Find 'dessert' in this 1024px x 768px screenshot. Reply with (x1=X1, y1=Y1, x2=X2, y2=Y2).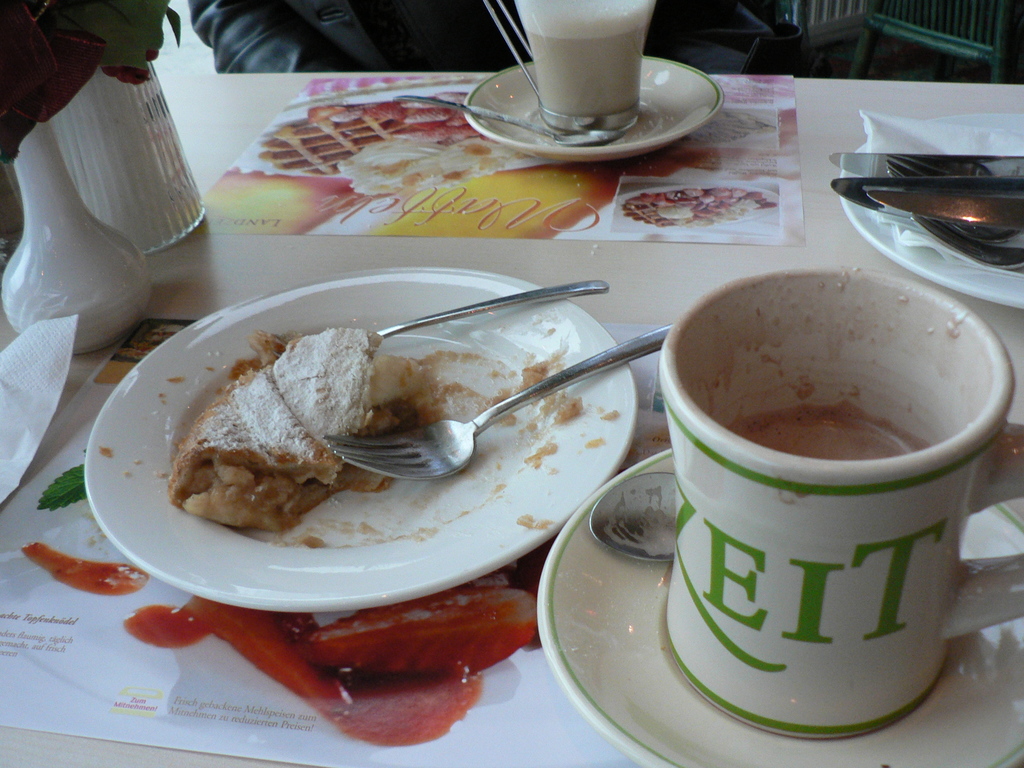
(x1=252, y1=102, x2=508, y2=193).
